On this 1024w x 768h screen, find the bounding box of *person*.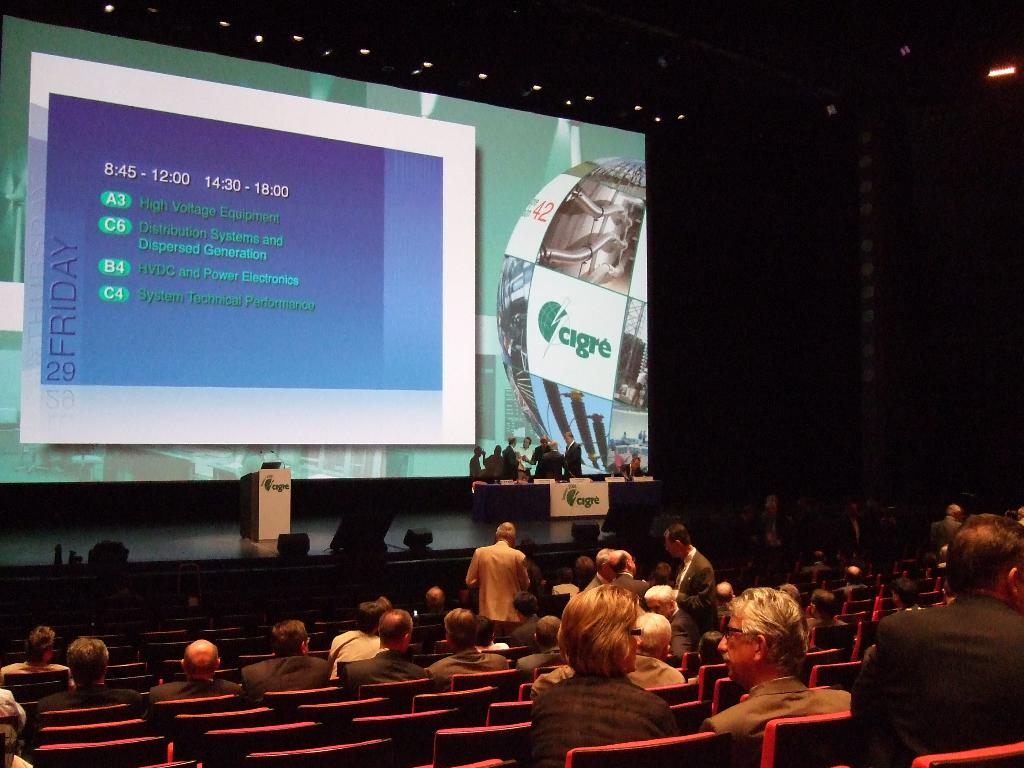
Bounding box: [x1=459, y1=523, x2=534, y2=646].
